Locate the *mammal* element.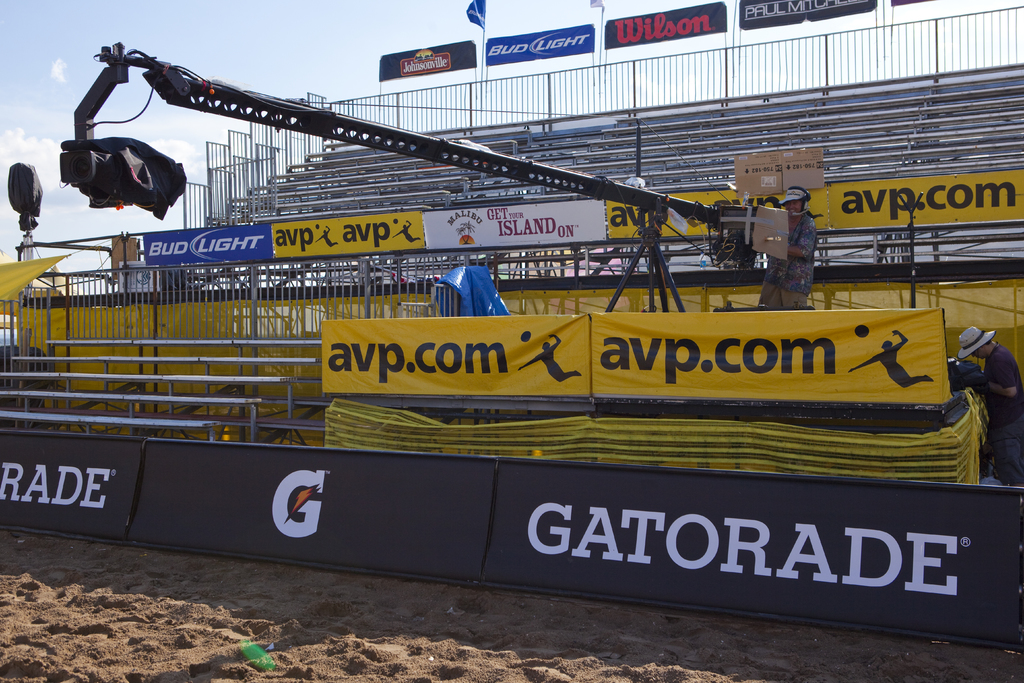
Element bbox: detection(847, 329, 936, 388).
